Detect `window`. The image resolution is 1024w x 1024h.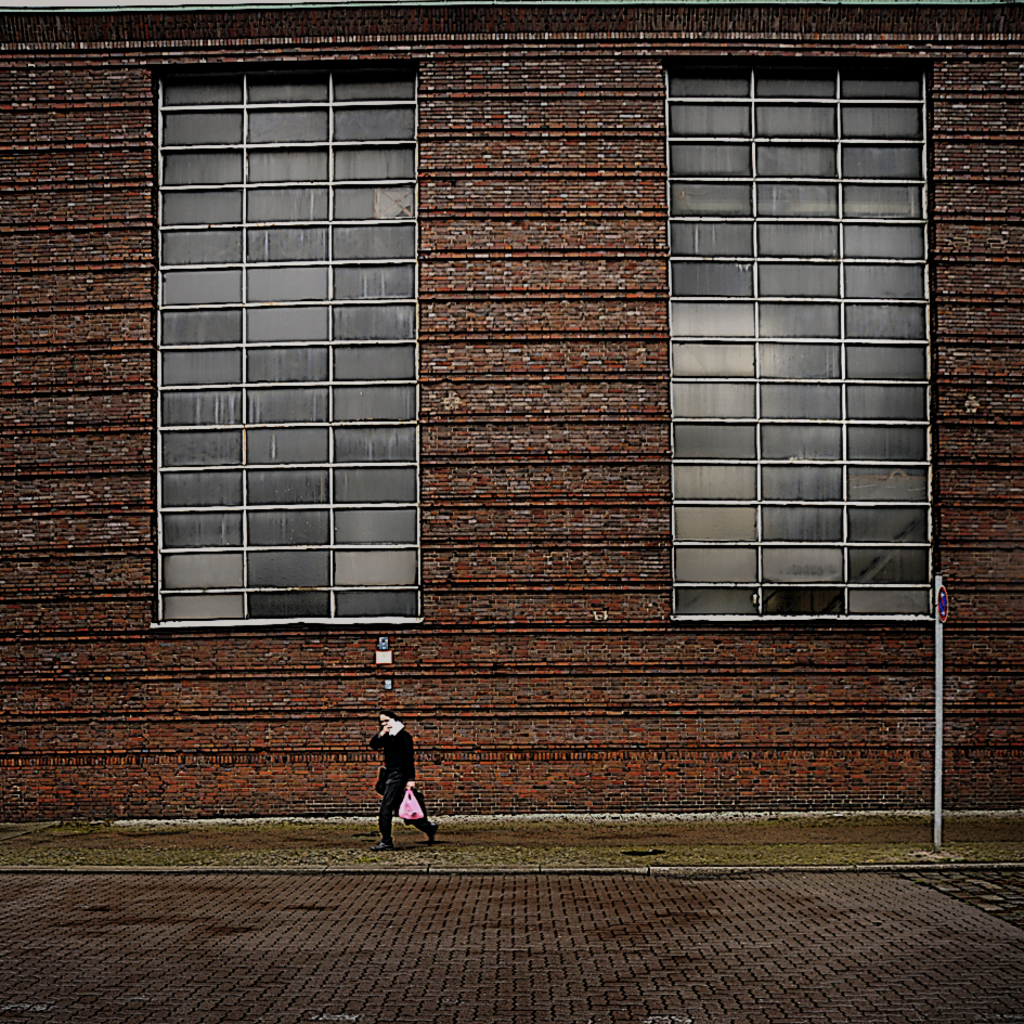
x1=148 y1=70 x2=420 y2=633.
